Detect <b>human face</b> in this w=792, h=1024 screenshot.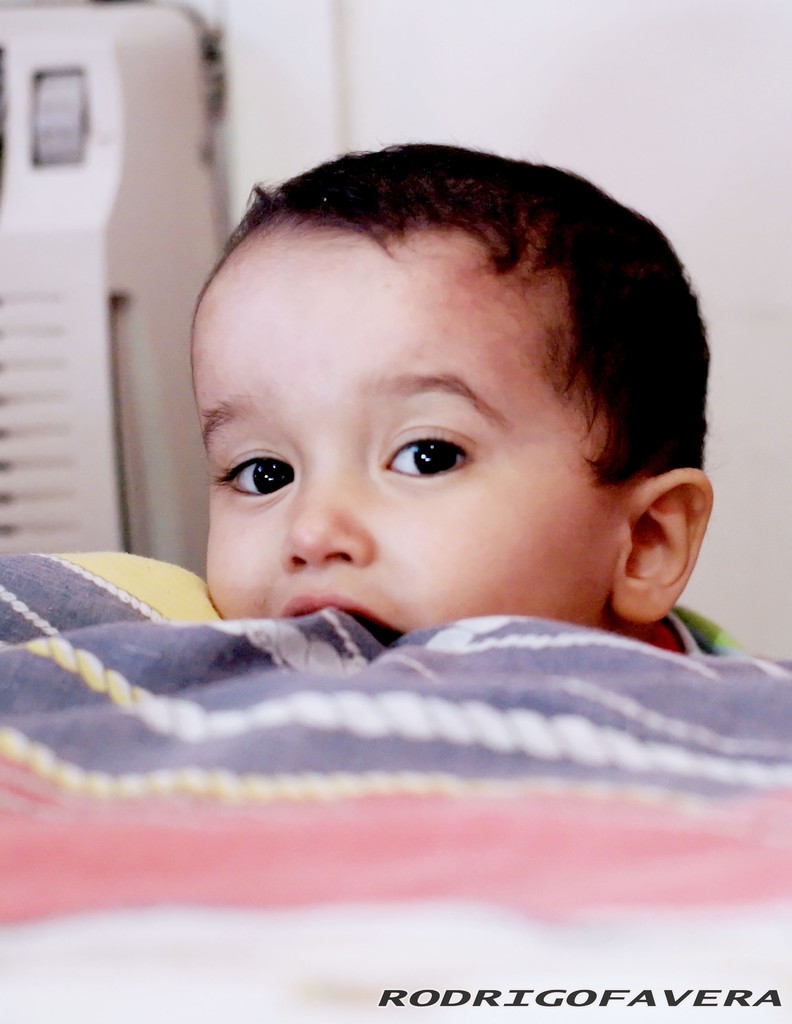
Detection: detection(189, 218, 621, 625).
